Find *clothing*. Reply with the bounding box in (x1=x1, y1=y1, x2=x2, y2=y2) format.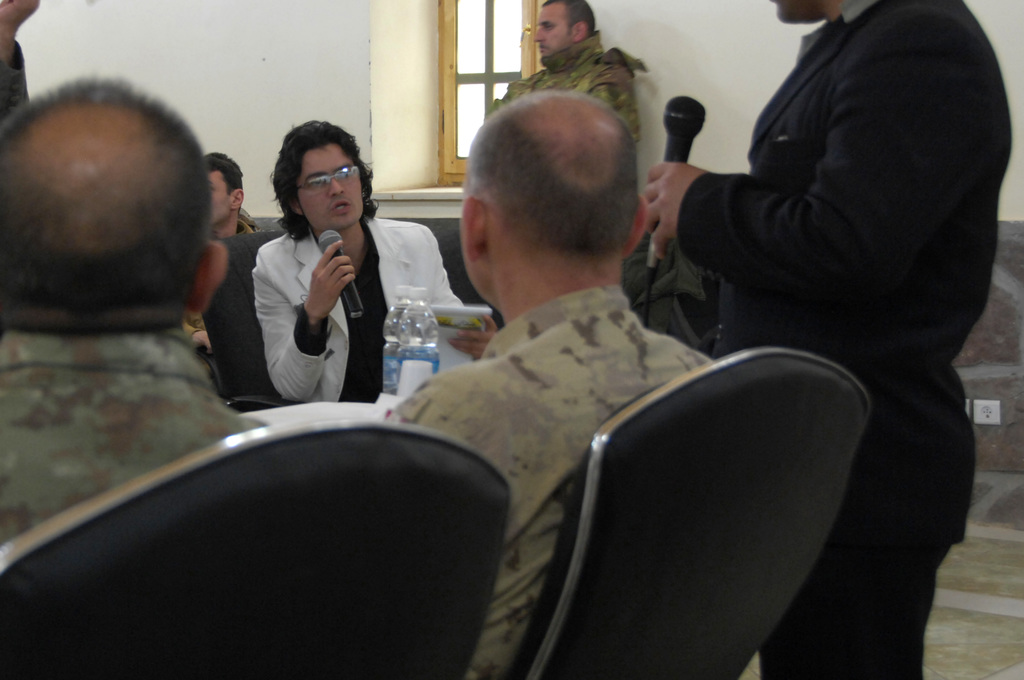
(x1=248, y1=210, x2=474, y2=441).
